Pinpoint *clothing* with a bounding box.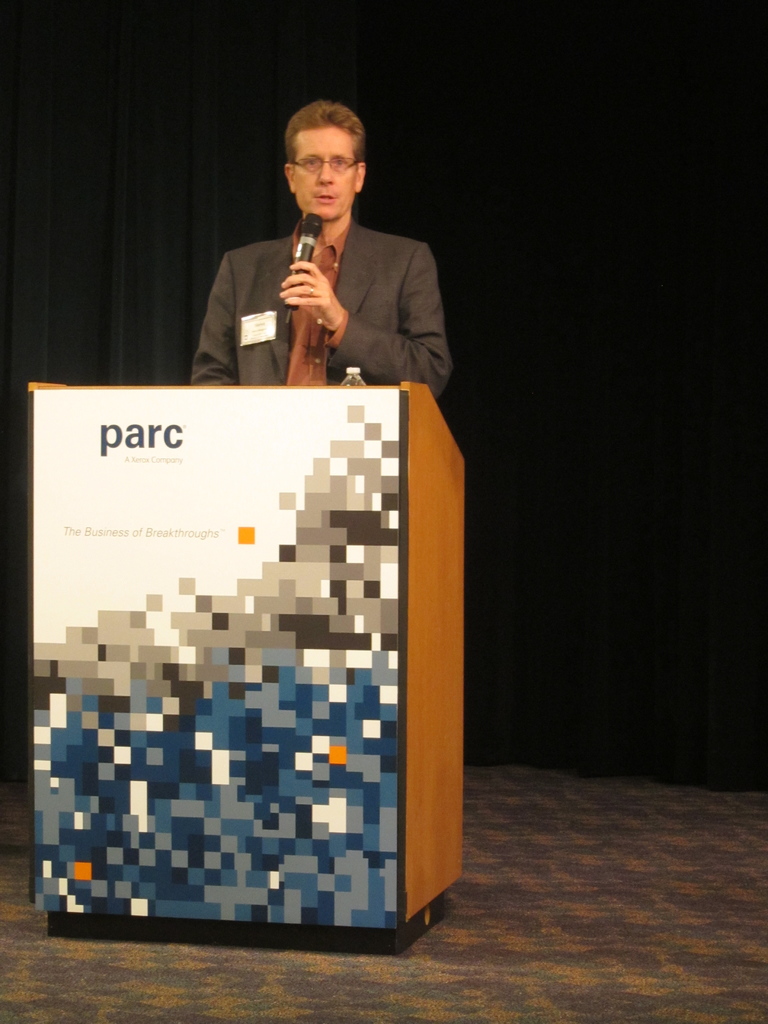
[200, 168, 459, 395].
